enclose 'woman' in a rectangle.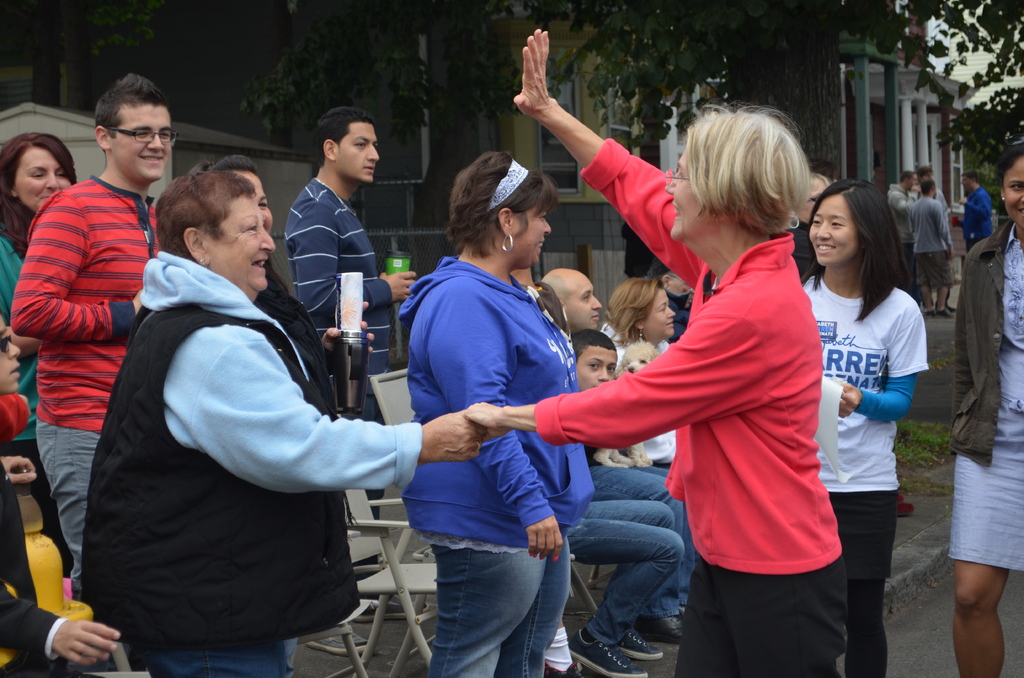
x1=947 y1=139 x2=1023 y2=677.
